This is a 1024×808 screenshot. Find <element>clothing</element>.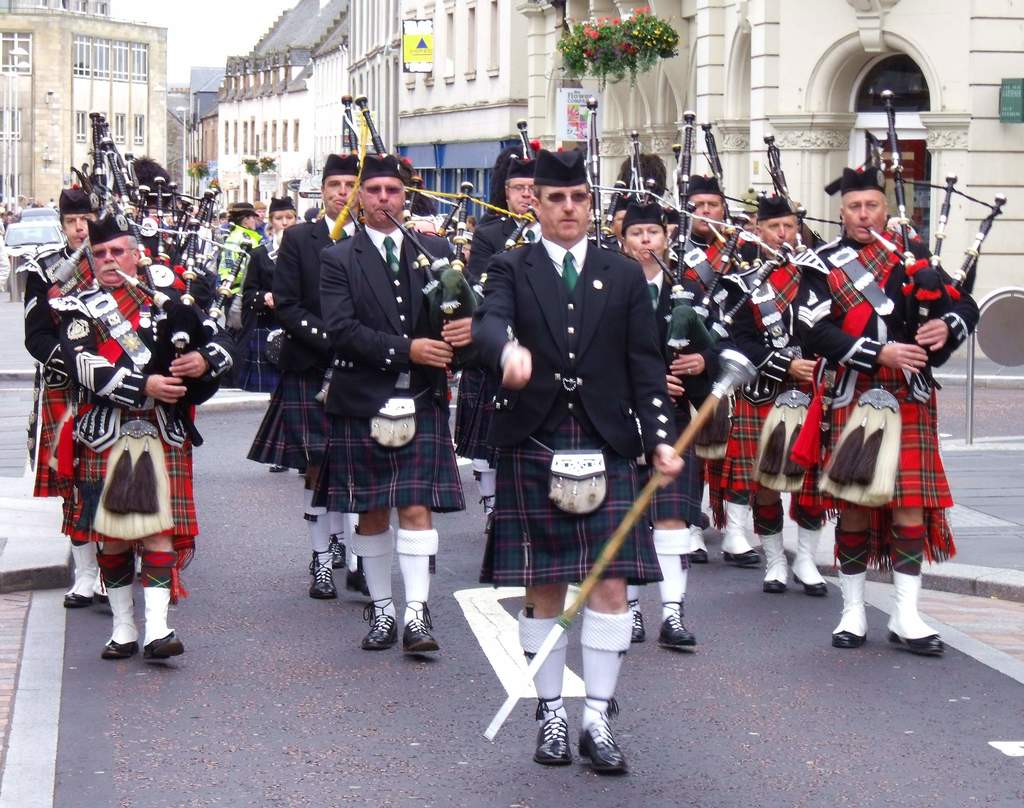
Bounding box: (left=271, top=217, right=359, bottom=472).
